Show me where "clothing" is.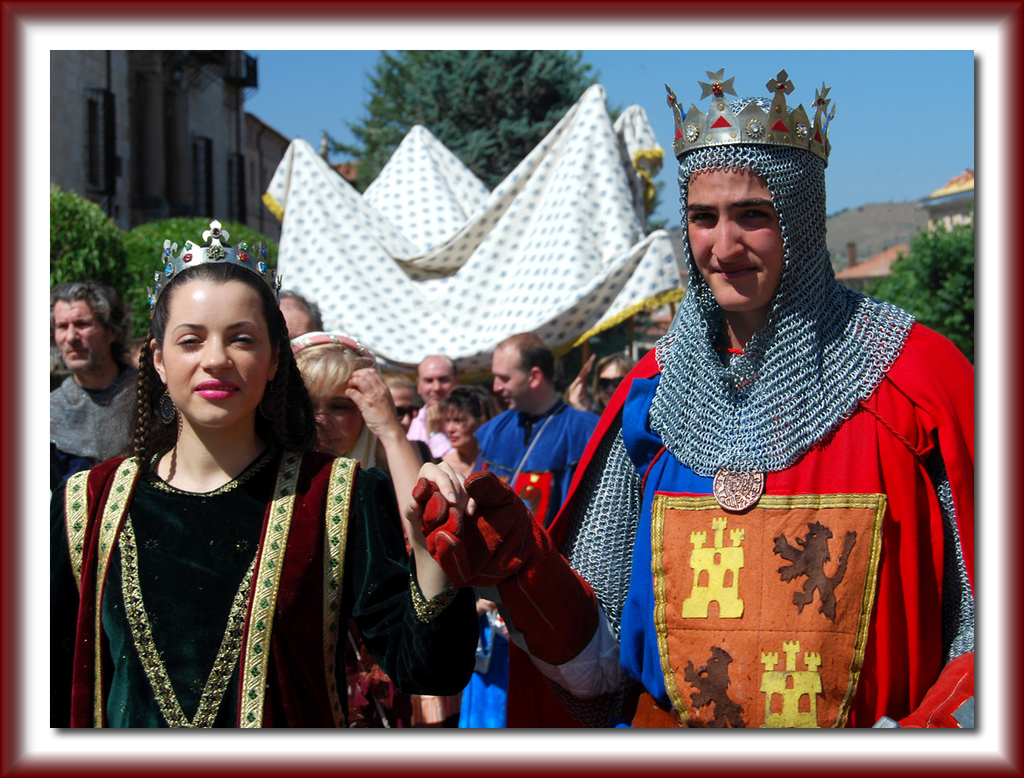
"clothing" is at (x1=47, y1=434, x2=483, y2=732).
